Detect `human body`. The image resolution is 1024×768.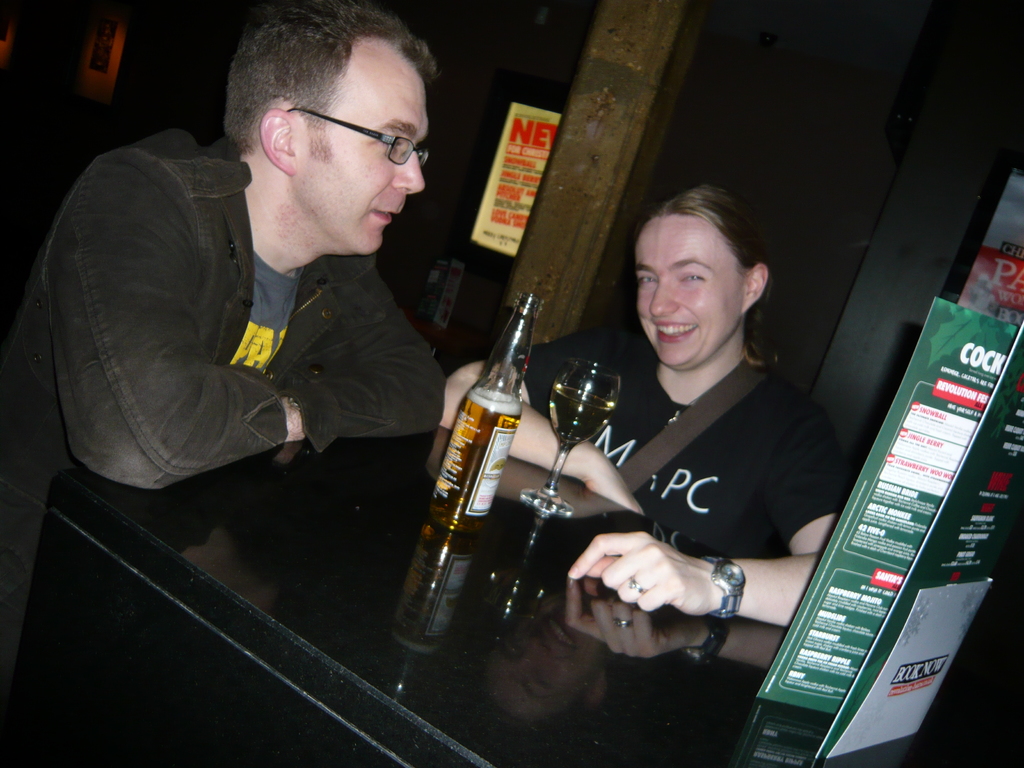
x1=452 y1=320 x2=860 y2=614.
